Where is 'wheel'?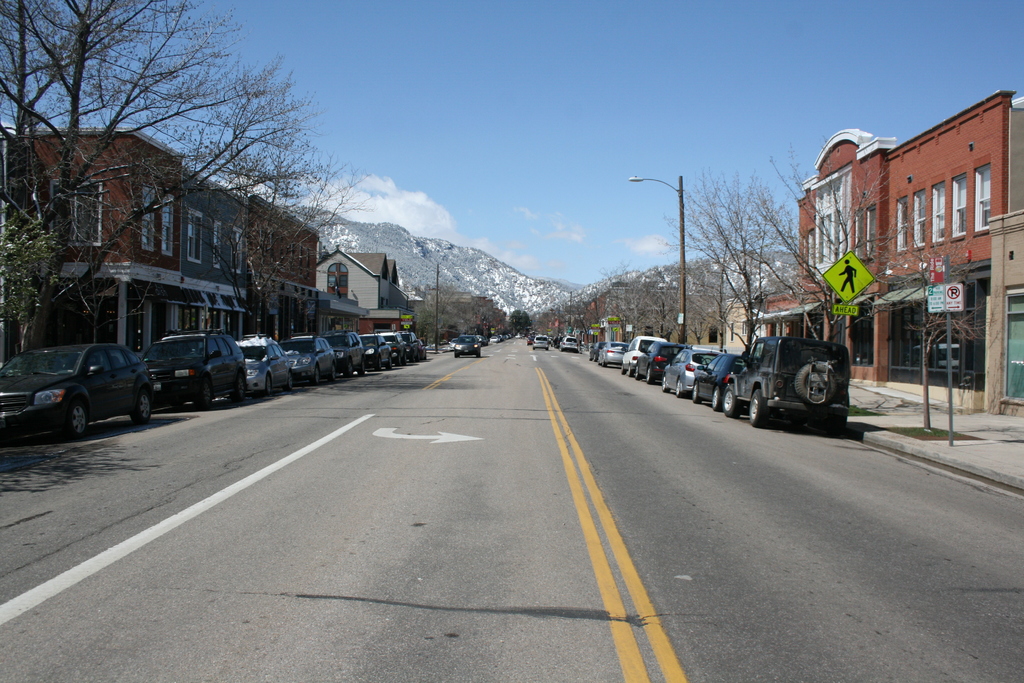
<box>264,375,273,399</box>.
